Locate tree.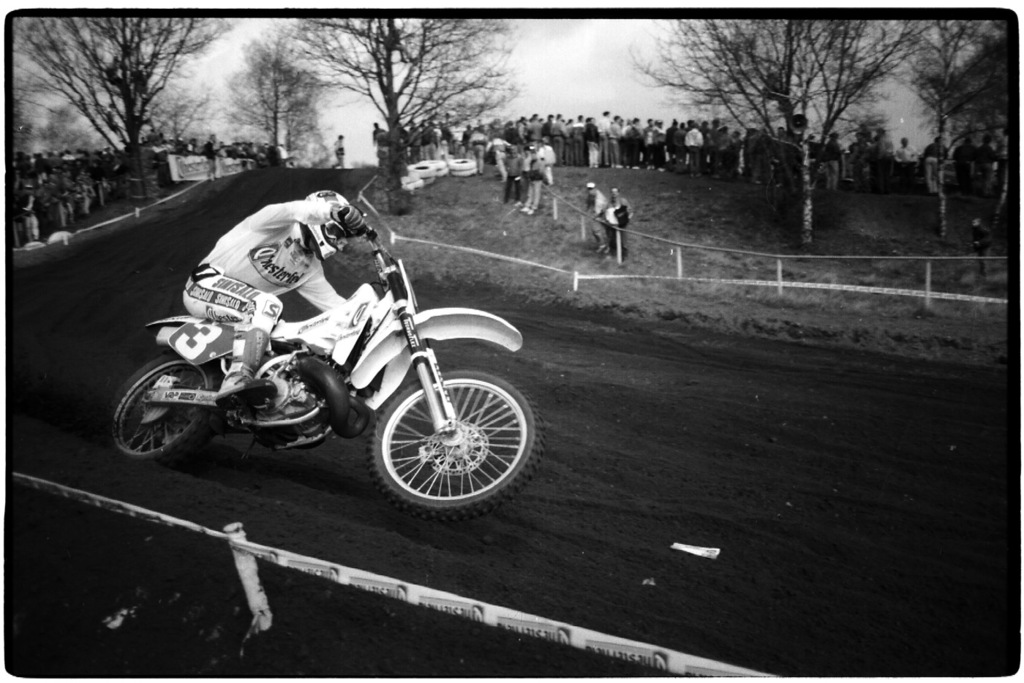
Bounding box: select_region(225, 39, 333, 170).
